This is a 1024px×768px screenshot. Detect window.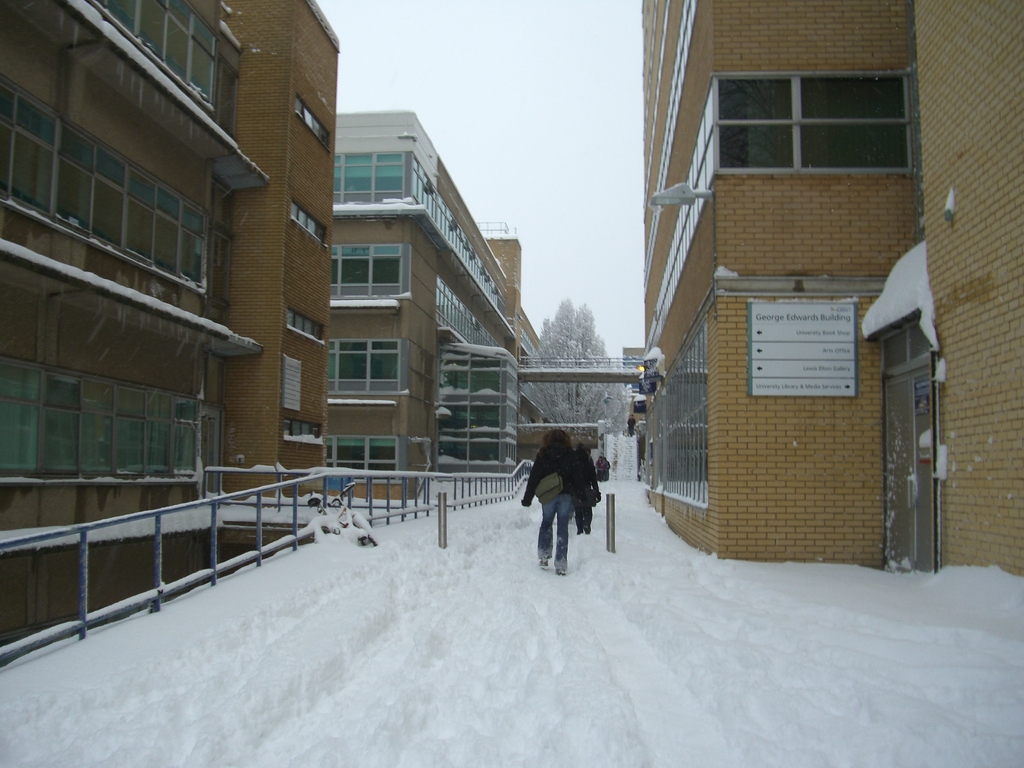
(282, 419, 320, 440).
